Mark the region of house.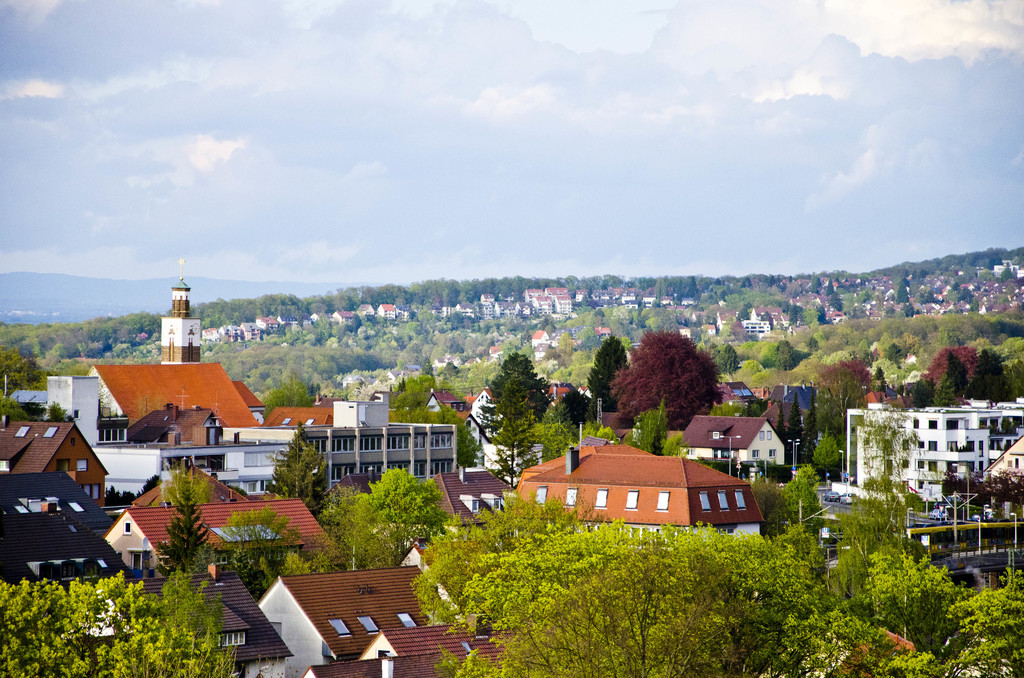
Region: 682, 412, 792, 481.
